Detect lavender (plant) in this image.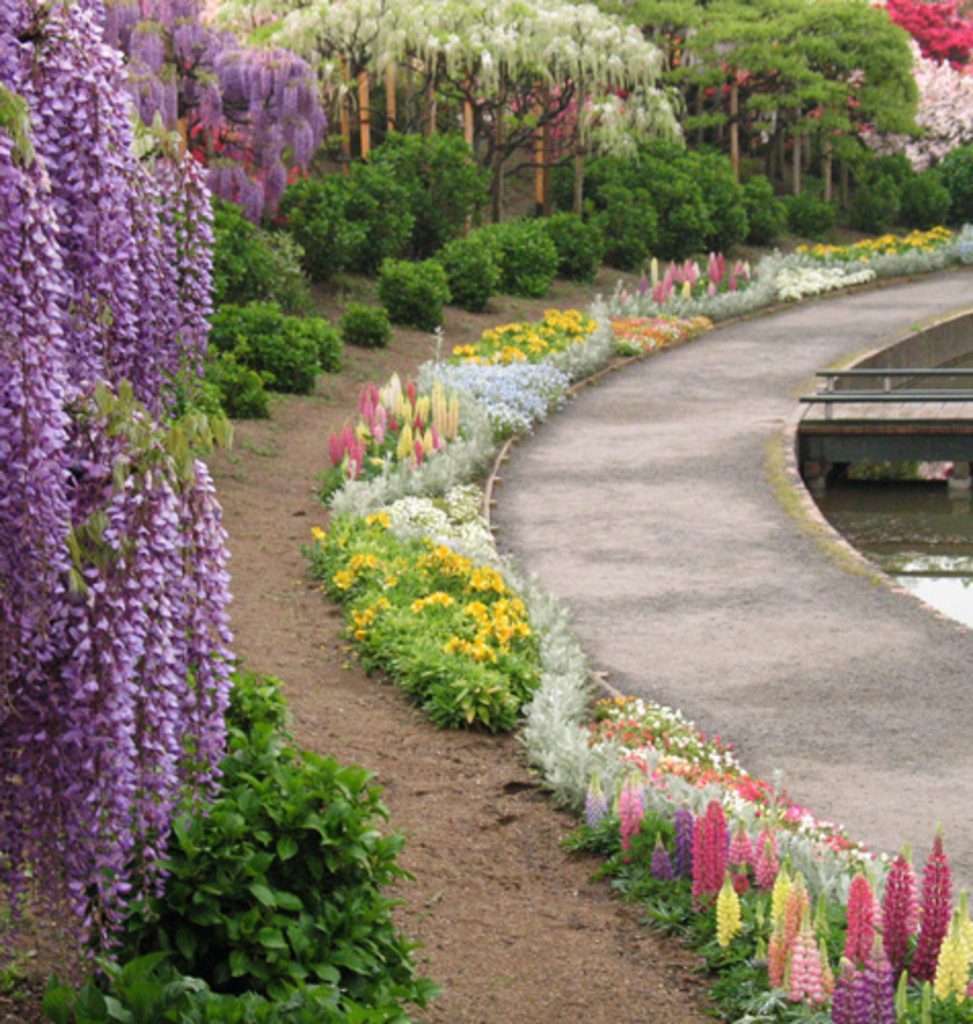
Detection: Rect(692, 801, 721, 893).
